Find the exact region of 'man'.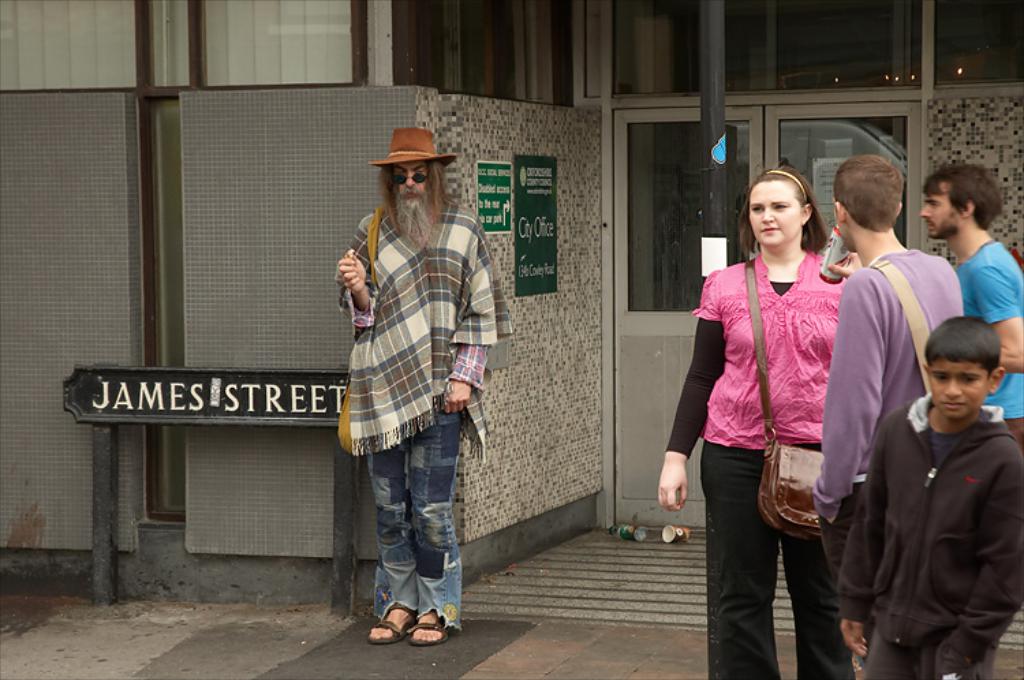
Exact region: [x1=330, y1=147, x2=509, y2=635].
